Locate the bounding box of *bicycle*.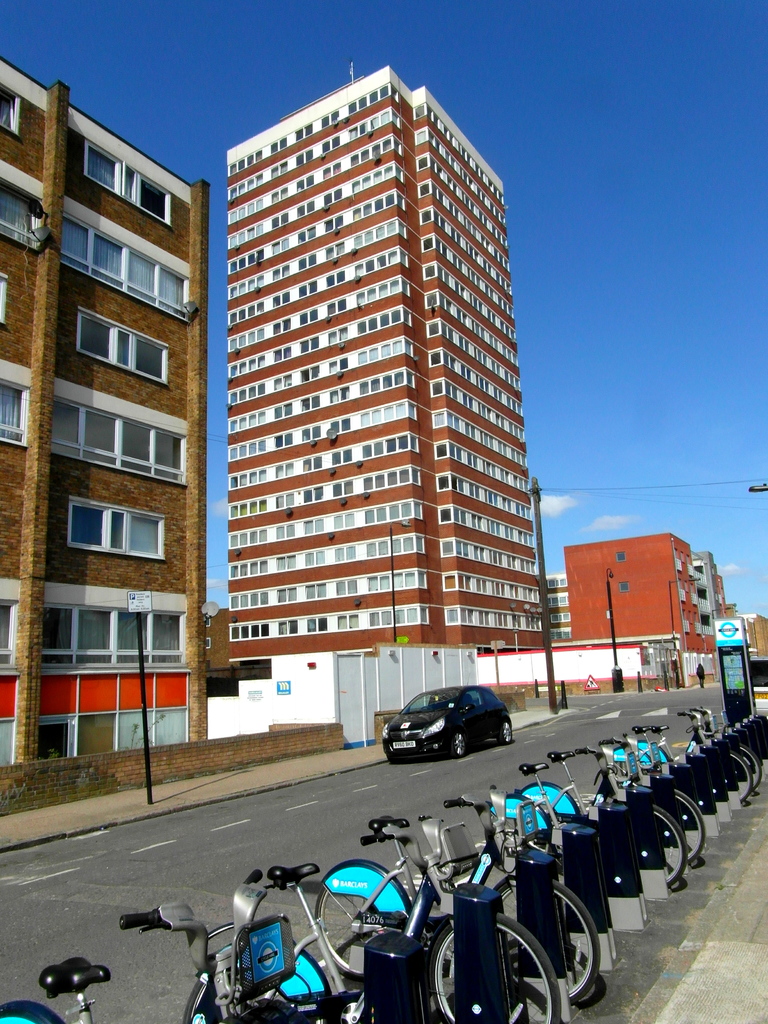
Bounding box: x1=308, y1=794, x2=604, y2=1021.
